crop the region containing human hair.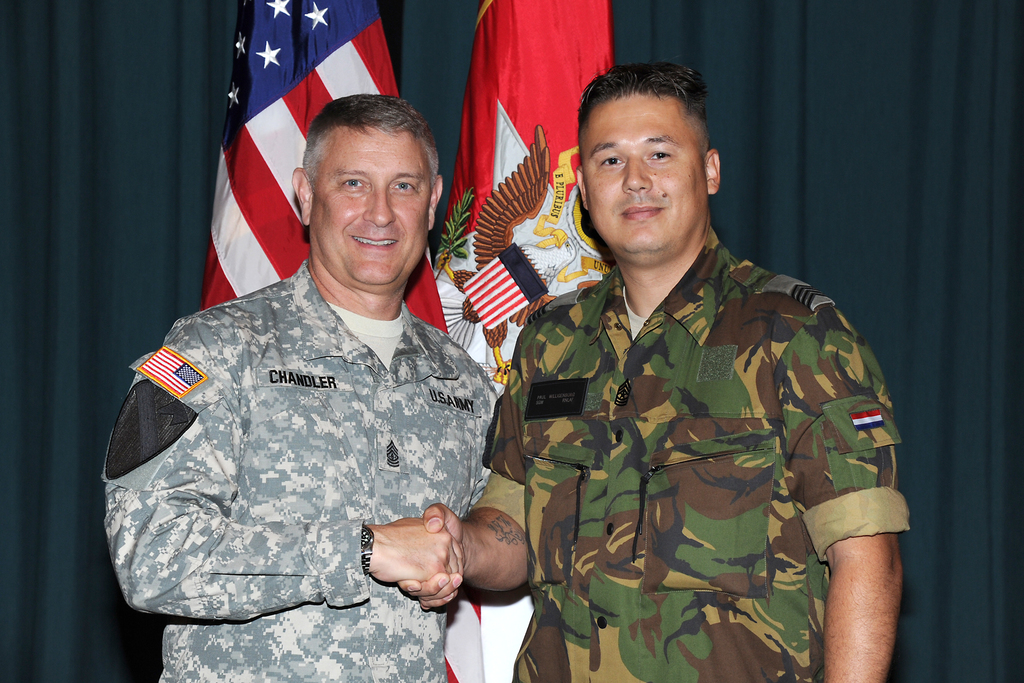
Crop region: region(582, 60, 725, 202).
